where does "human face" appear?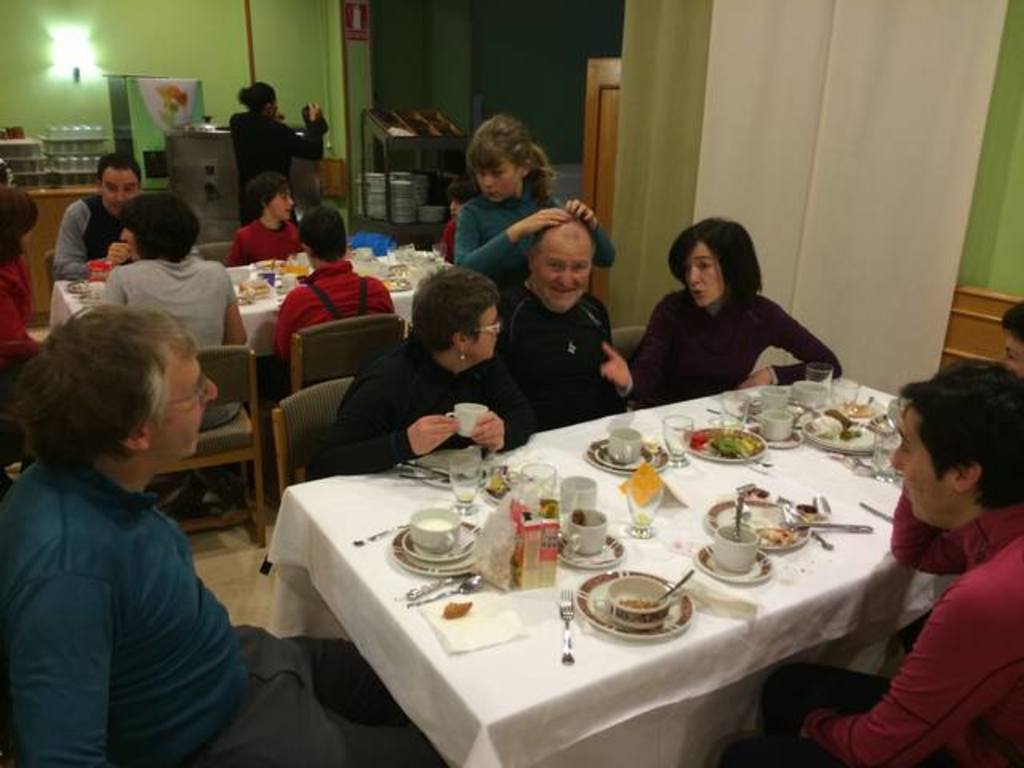
Appears at bbox=(891, 397, 954, 518).
